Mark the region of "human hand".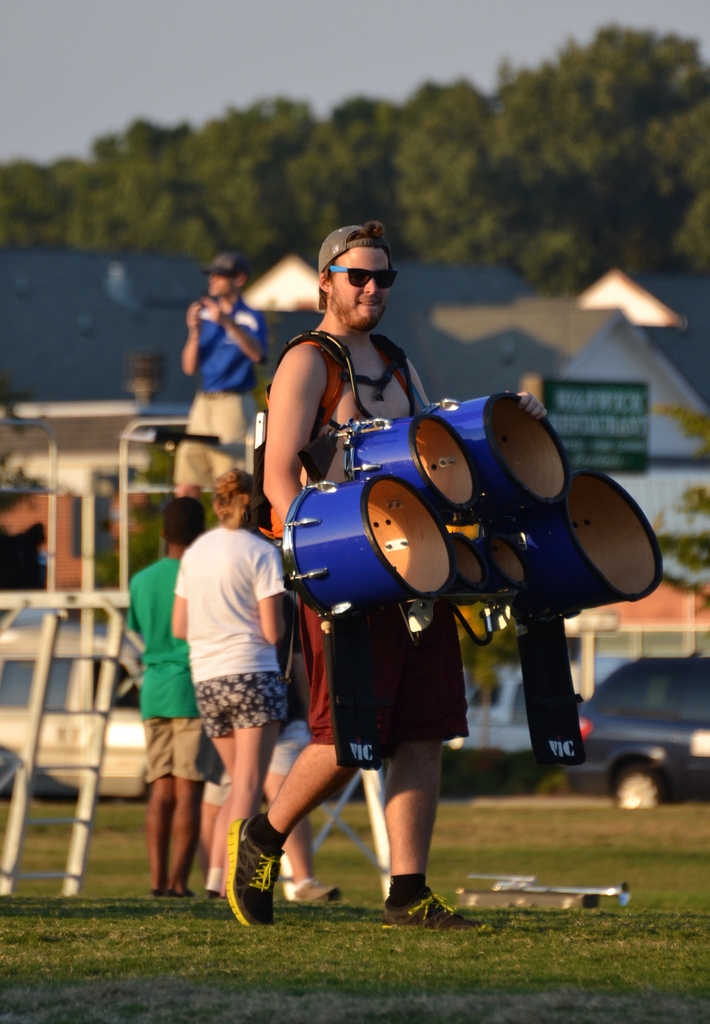
Region: 186,300,200,326.
